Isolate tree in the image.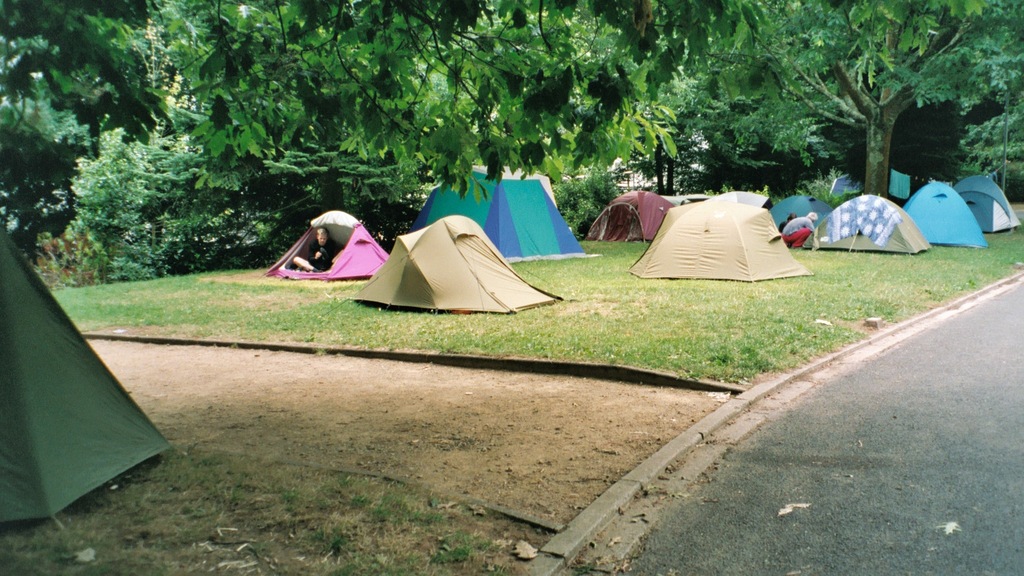
Isolated region: 0,0,811,277.
